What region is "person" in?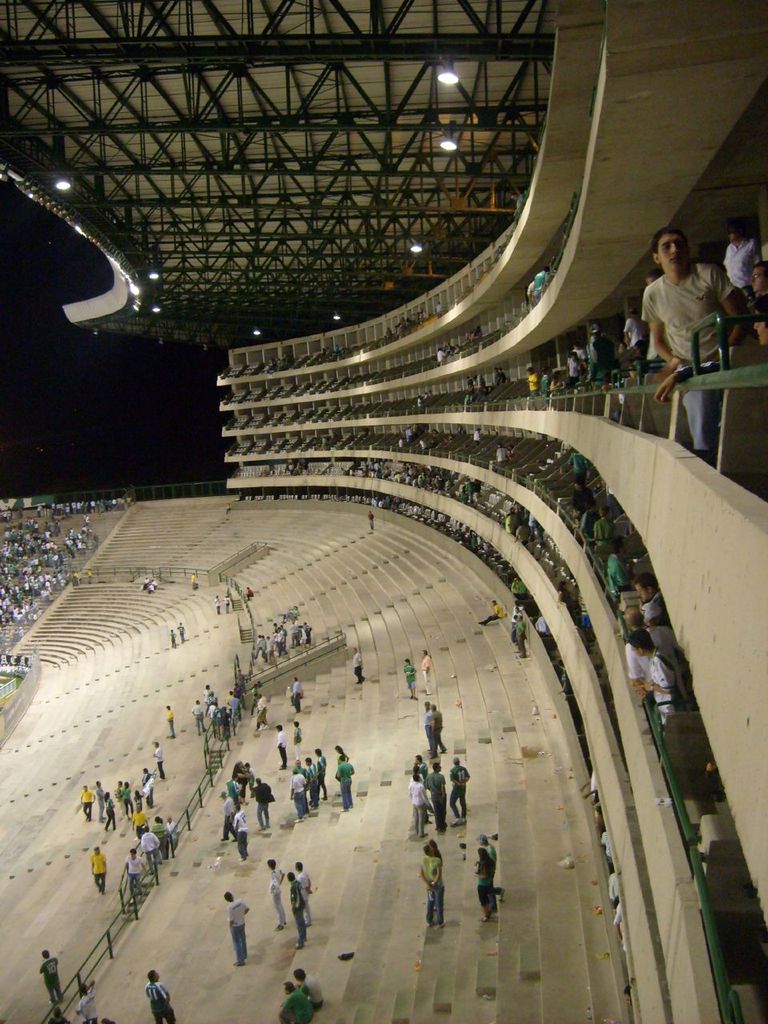
x1=295, y1=967, x2=320, y2=1007.
